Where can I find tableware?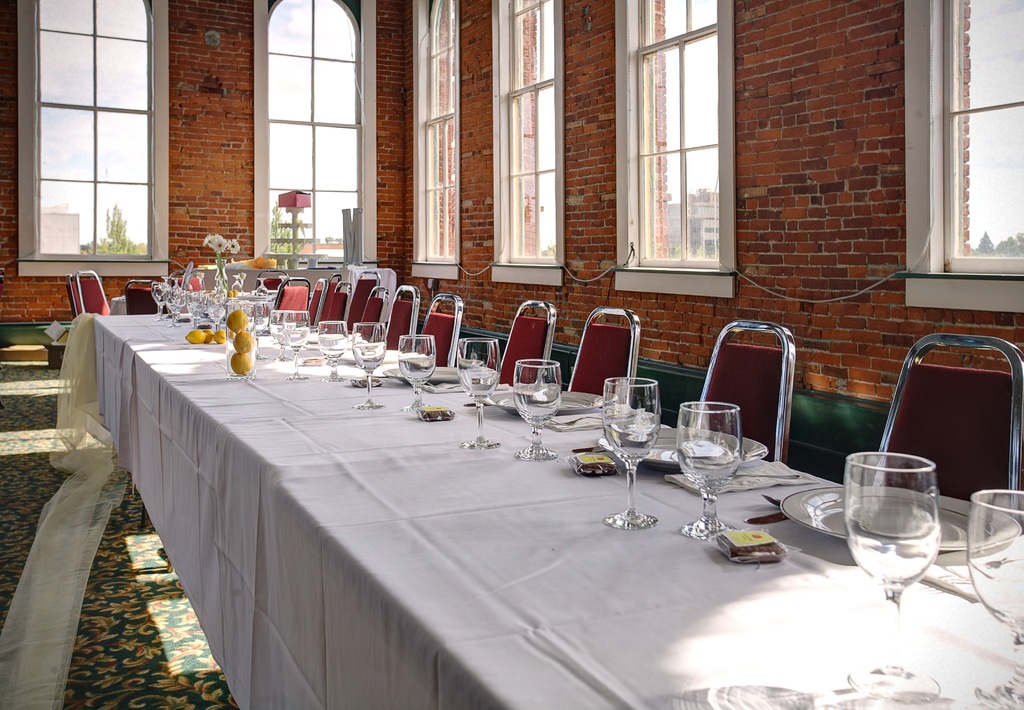
You can find it at detection(687, 399, 745, 535).
